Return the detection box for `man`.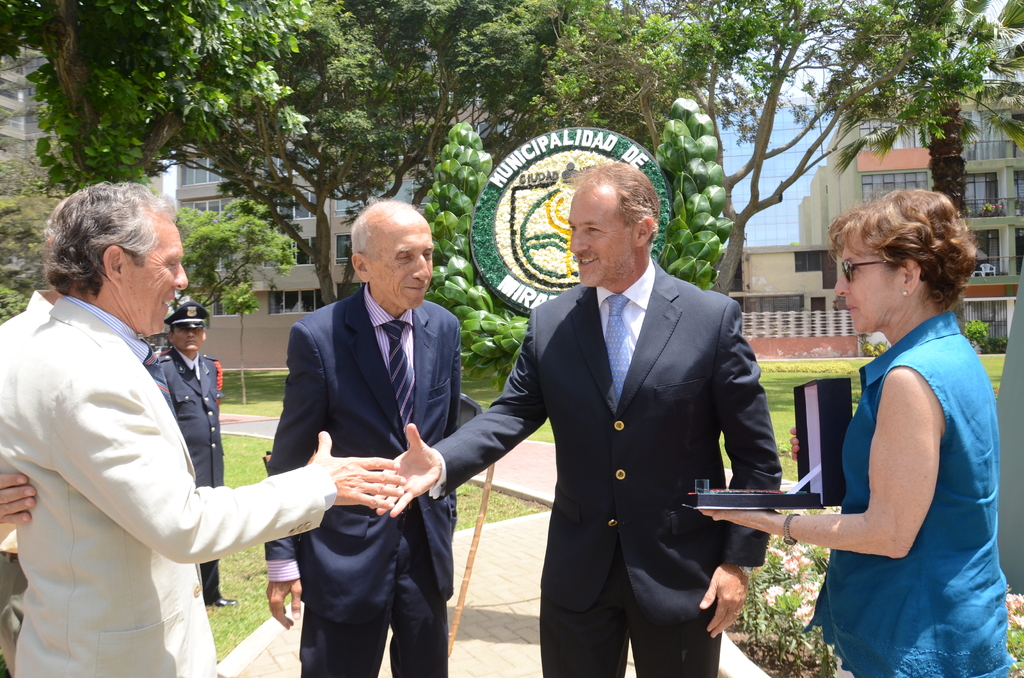
region(262, 202, 463, 677).
